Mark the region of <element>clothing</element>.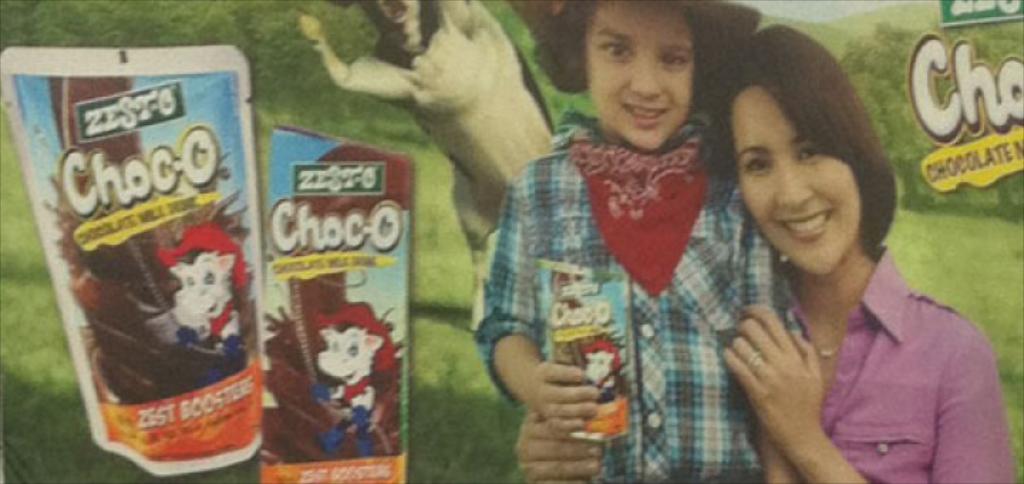
Region: {"x1": 788, "y1": 242, "x2": 1014, "y2": 483}.
